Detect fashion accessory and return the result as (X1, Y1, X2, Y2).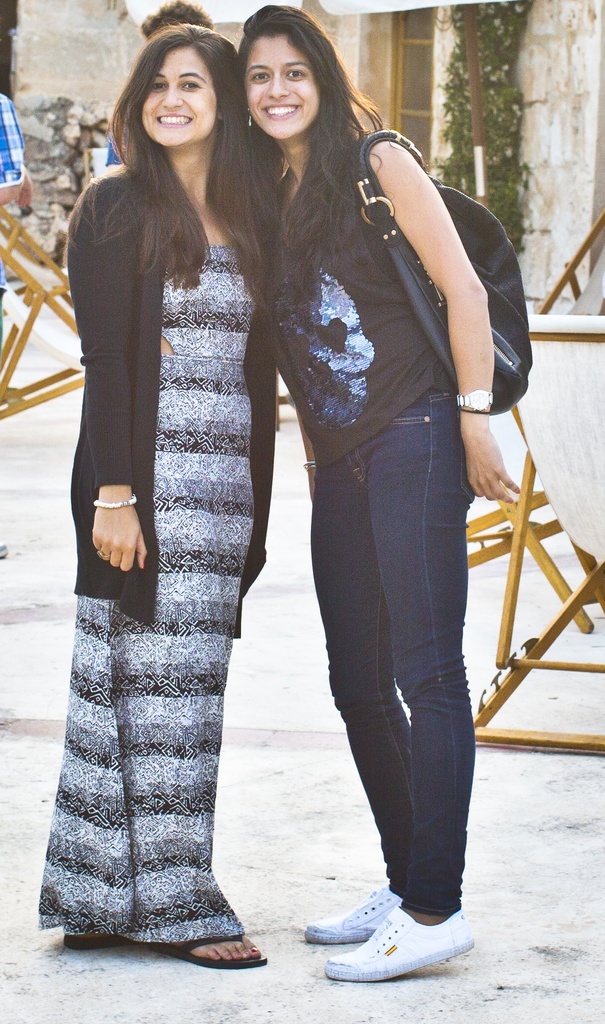
(302, 461, 316, 470).
